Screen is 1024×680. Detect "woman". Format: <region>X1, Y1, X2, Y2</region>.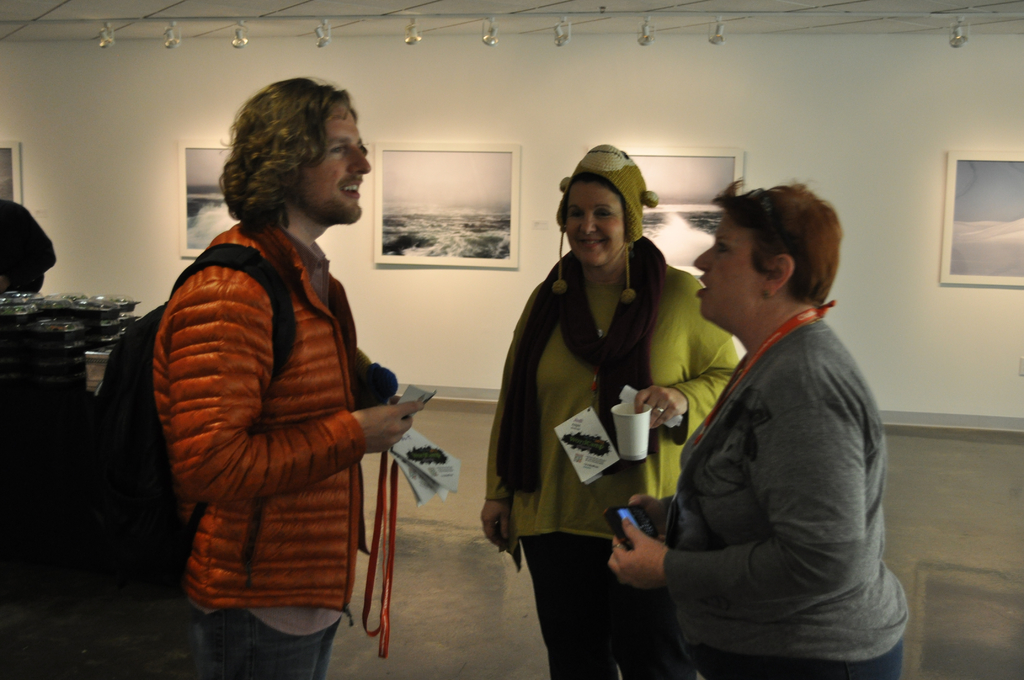
<region>500, 149, 700, 672</region>.
